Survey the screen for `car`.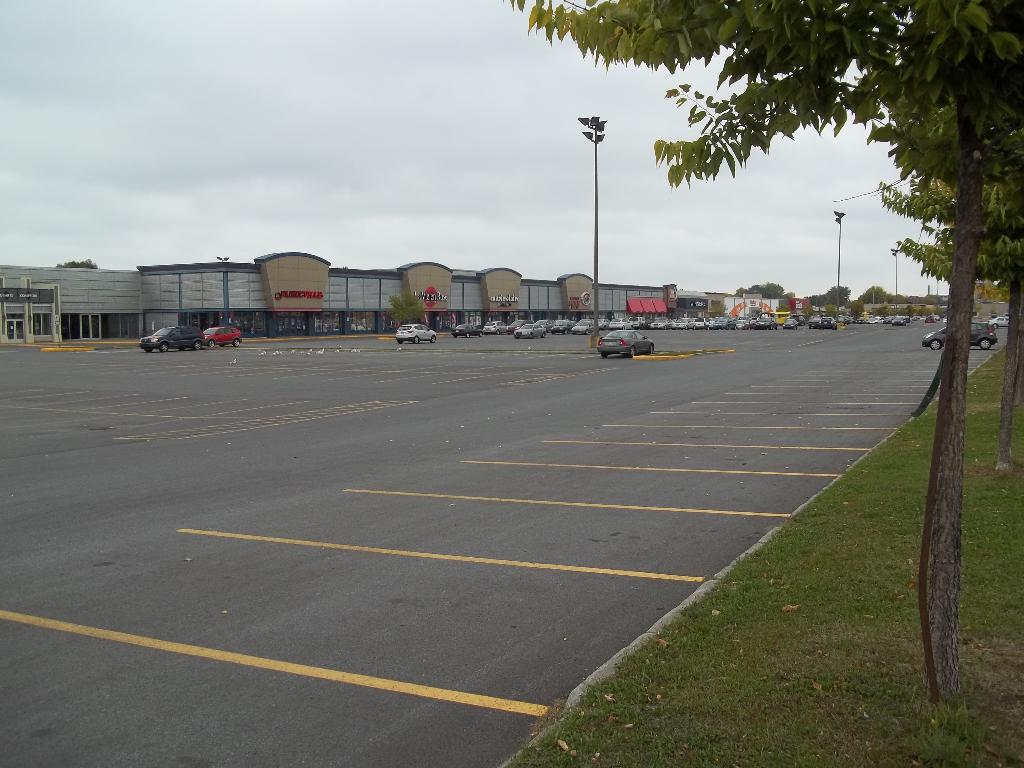
Survey found: x1=204 y1=325 x2=242 y2=348.
